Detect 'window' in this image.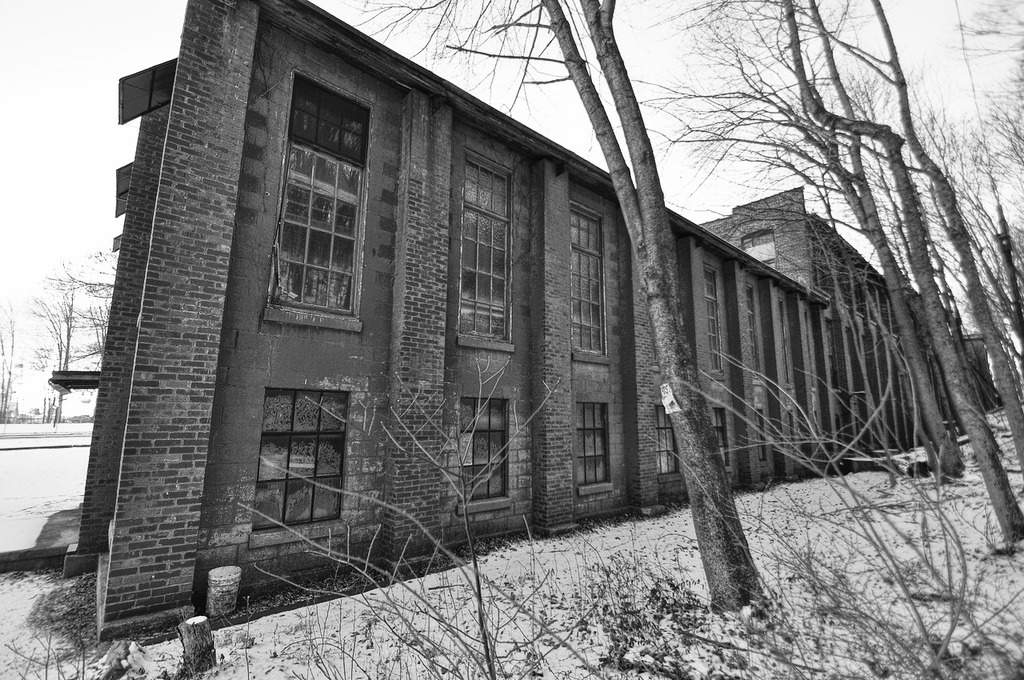
Detection: x1=241 y1=67 x2=373 y2=342.
